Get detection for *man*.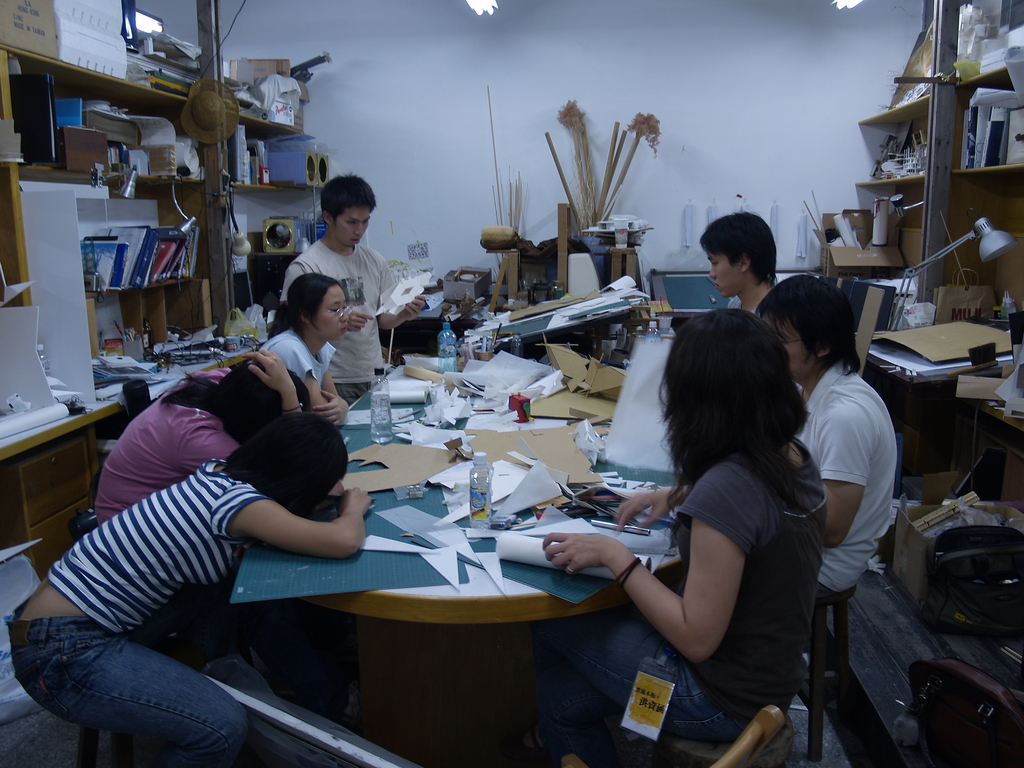
Detection: rect(698, 209, 778, 316).
